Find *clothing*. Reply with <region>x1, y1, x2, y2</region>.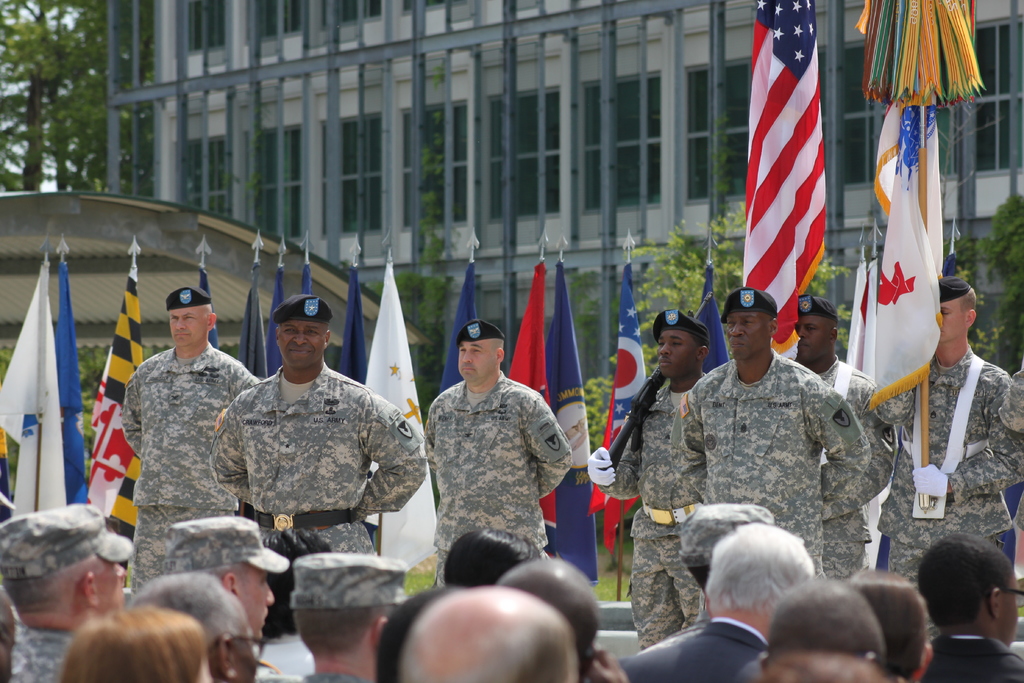
<region>600, 365, 708, 654</region>.
